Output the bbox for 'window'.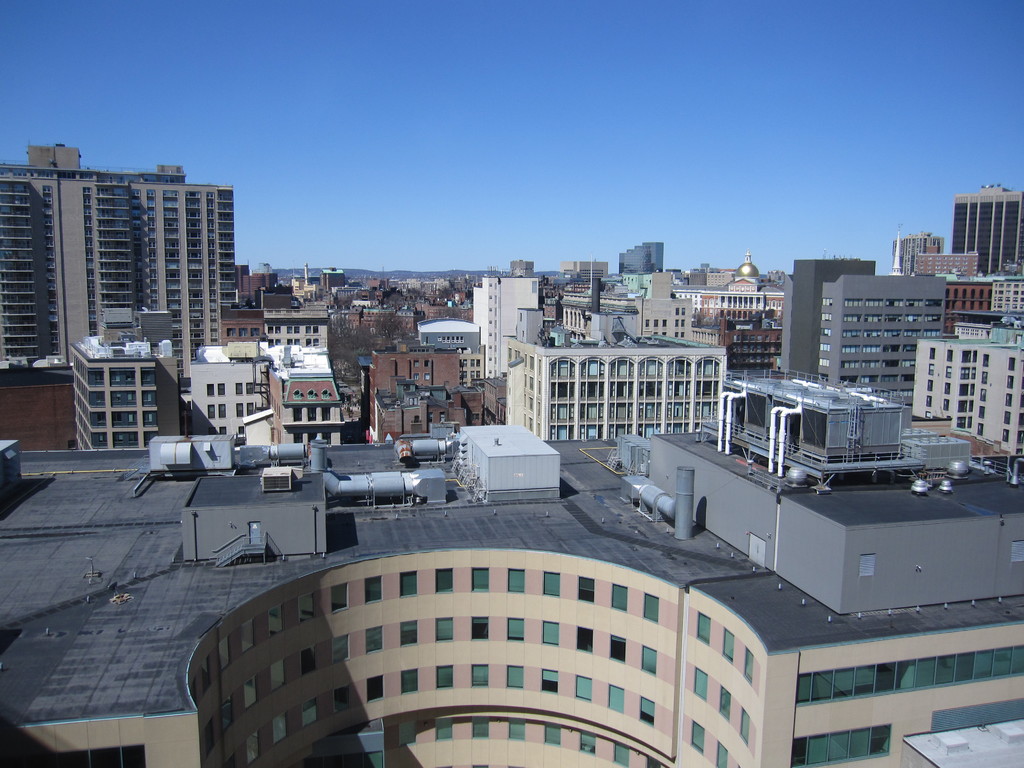
region(1005, 427, 1011, 443).
